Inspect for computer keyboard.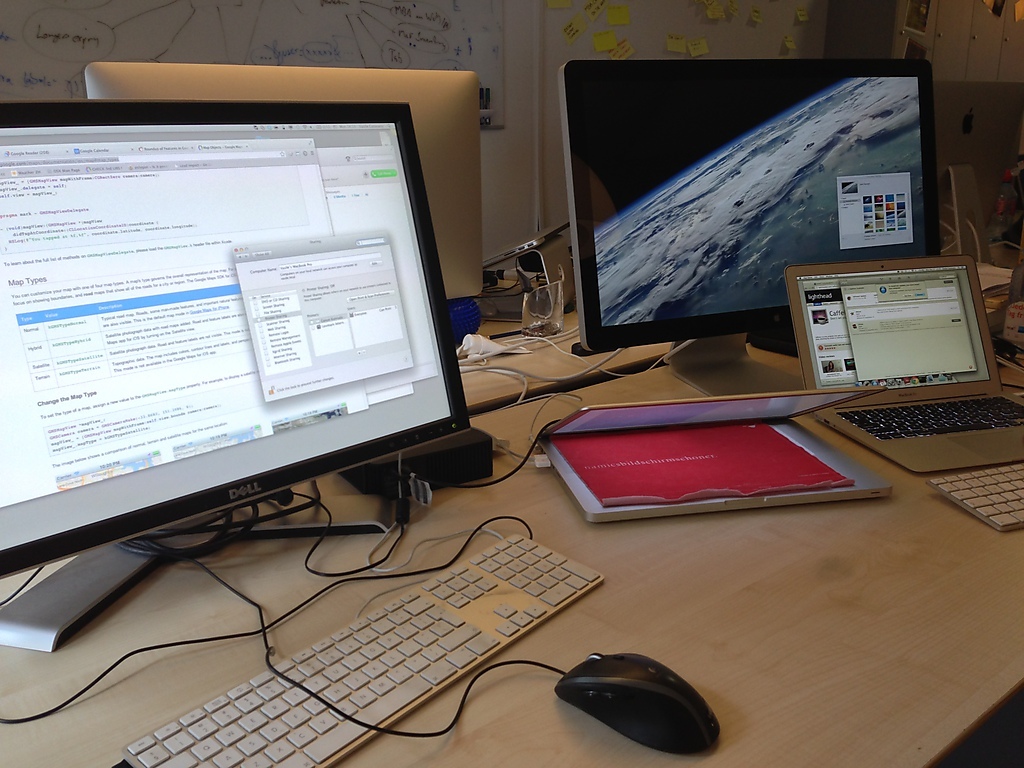
Inspection: (122, 451, 604, 767).
